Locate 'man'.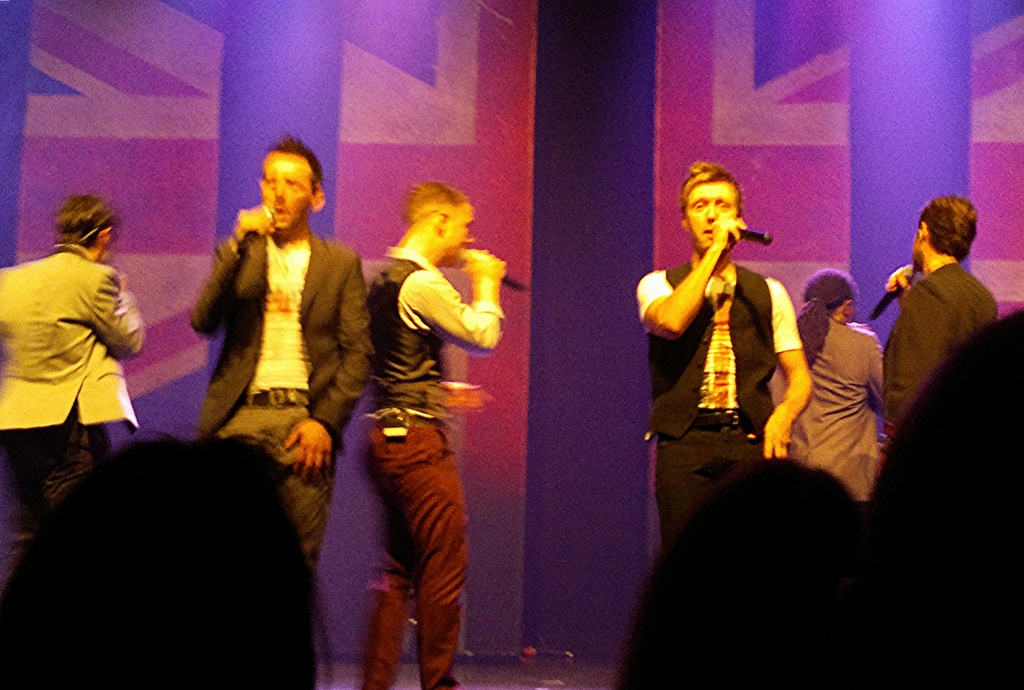
Bounding box: <bbox>0, 194, 141, 523</bbox>.
